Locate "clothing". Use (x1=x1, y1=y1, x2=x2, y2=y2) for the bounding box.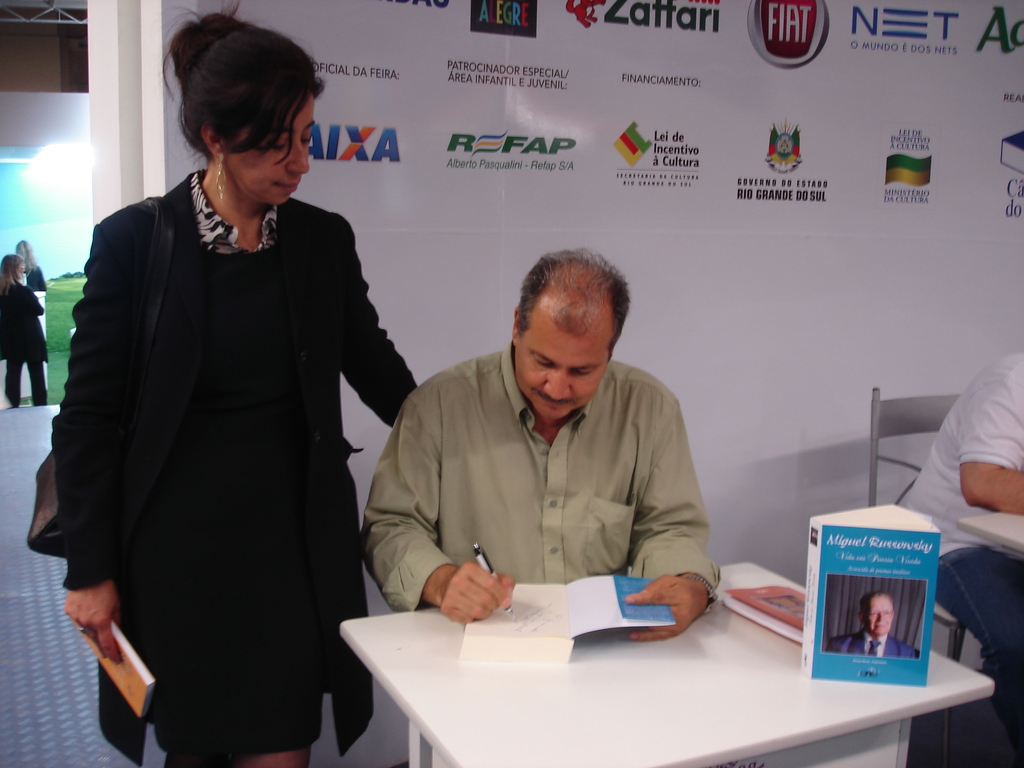
(x1=895, y1=344, x2=1023, y2=767).
